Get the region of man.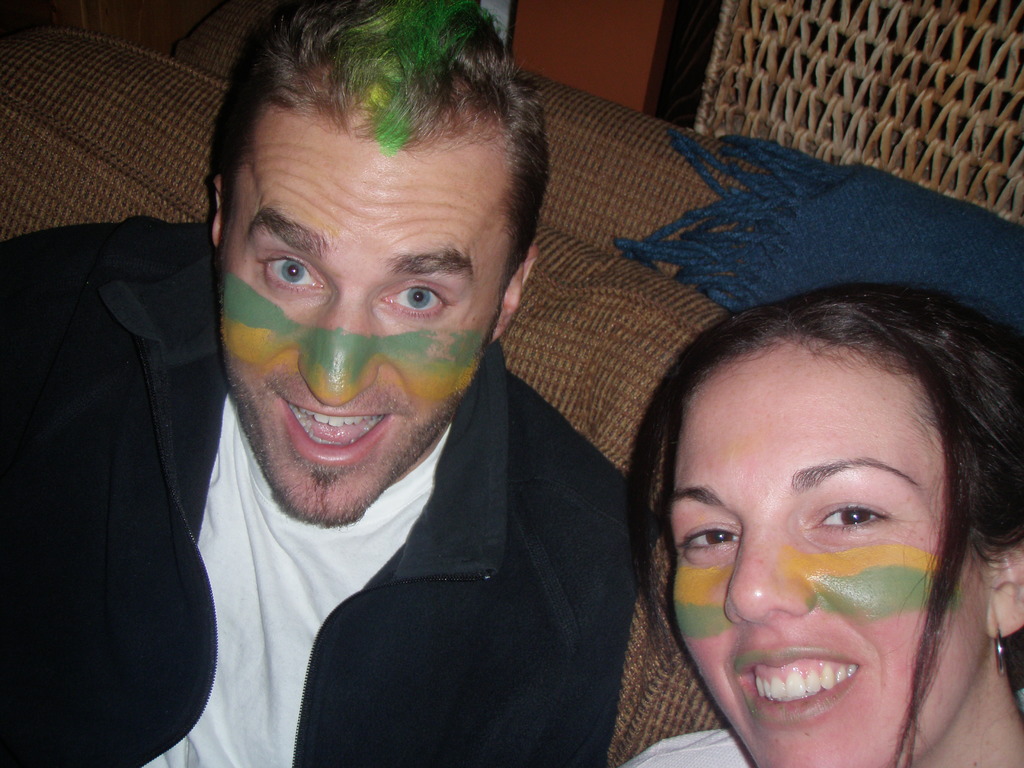
0/0/641/767.
